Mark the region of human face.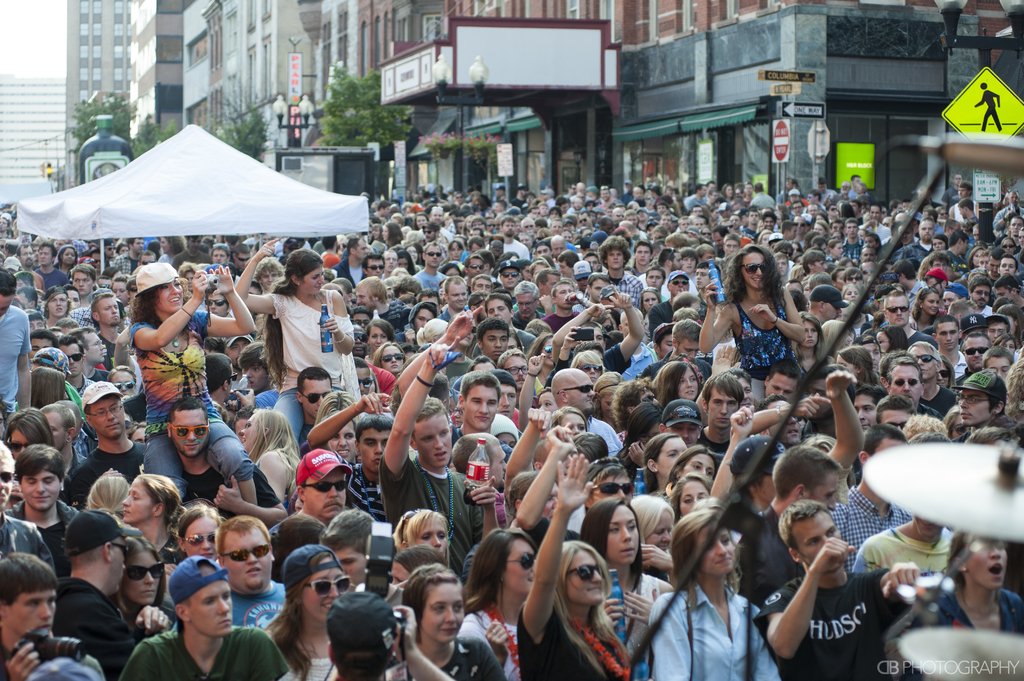
Region: [680, 373, 698, 396].
